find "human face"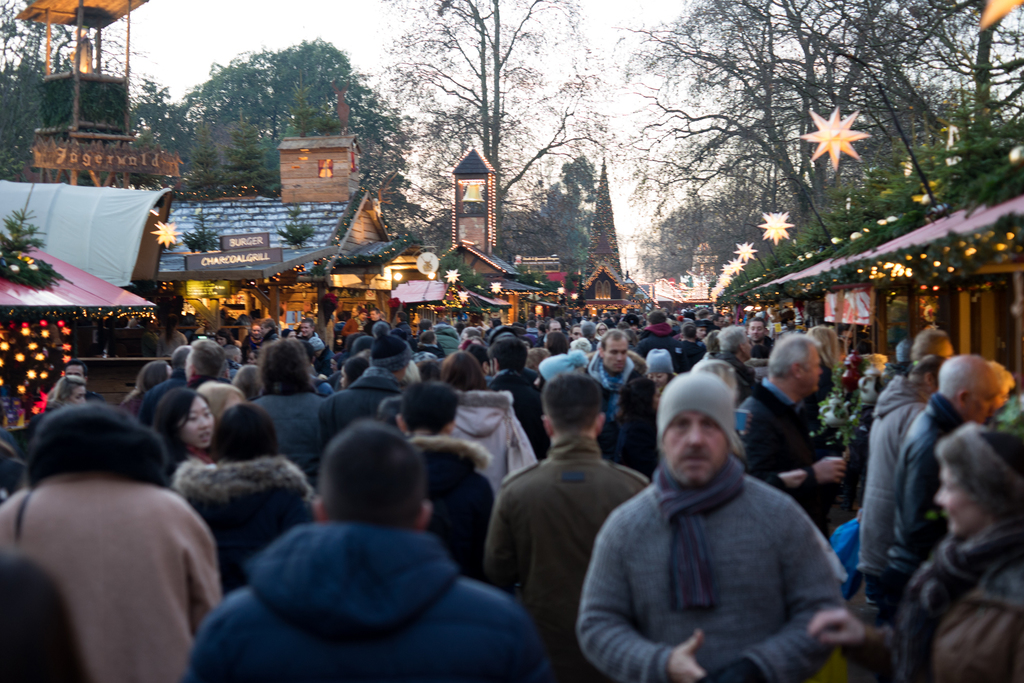
rect(746, 336, 753, 358)
